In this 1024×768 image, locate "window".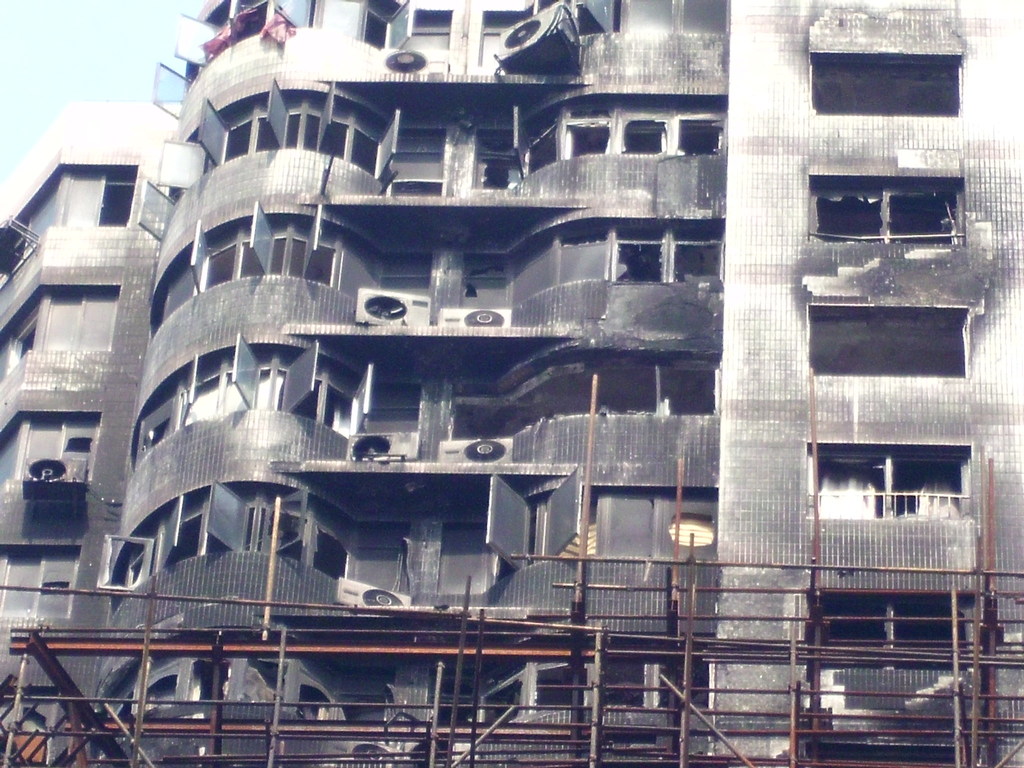
Bounding box: bbox=(0, 292, 112, 387).
